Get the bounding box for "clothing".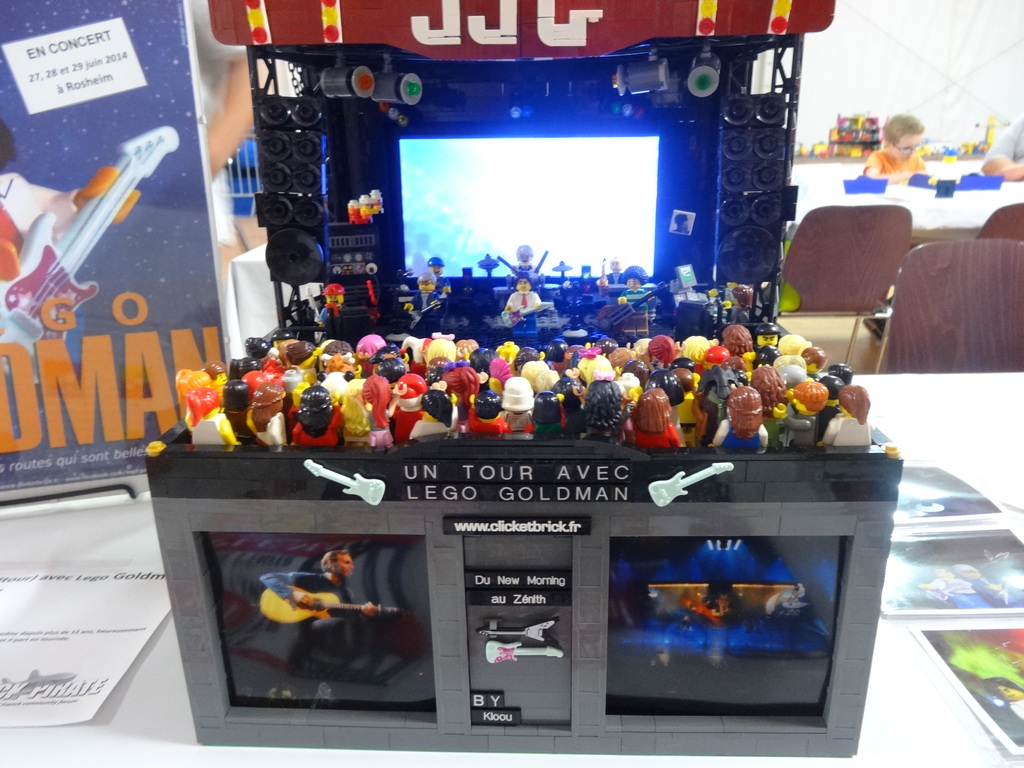
{"left": 261, "top": 570, "right": 373, "bottom": 664}.
